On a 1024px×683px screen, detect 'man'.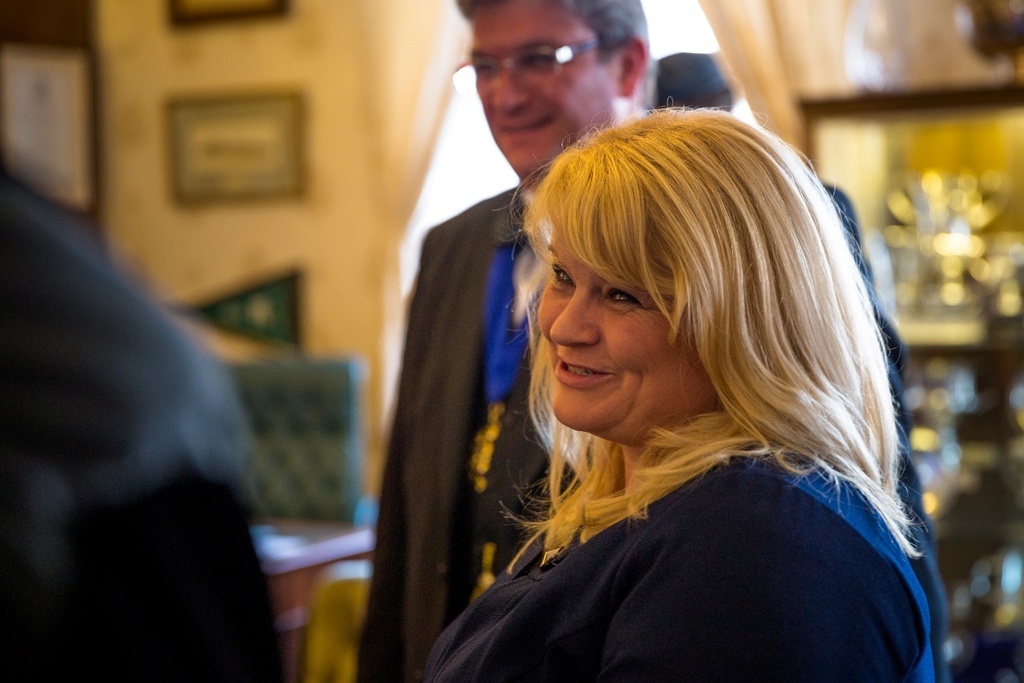
(352,0,648,682).
